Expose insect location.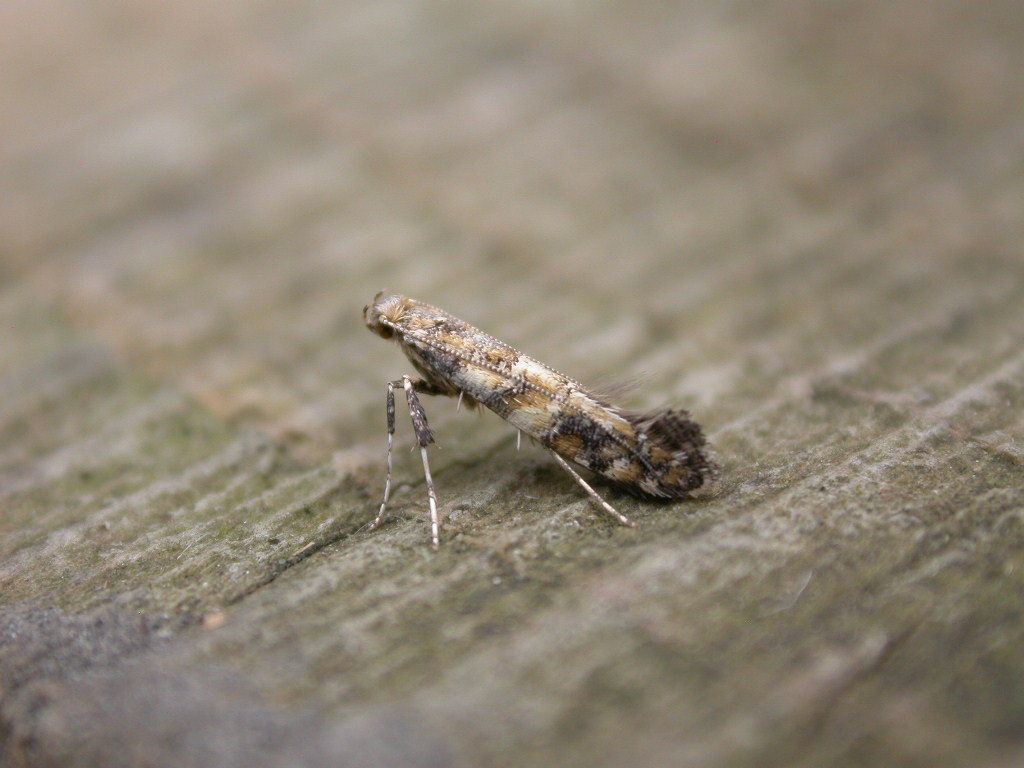
Exposed at 358,290,717,550.
